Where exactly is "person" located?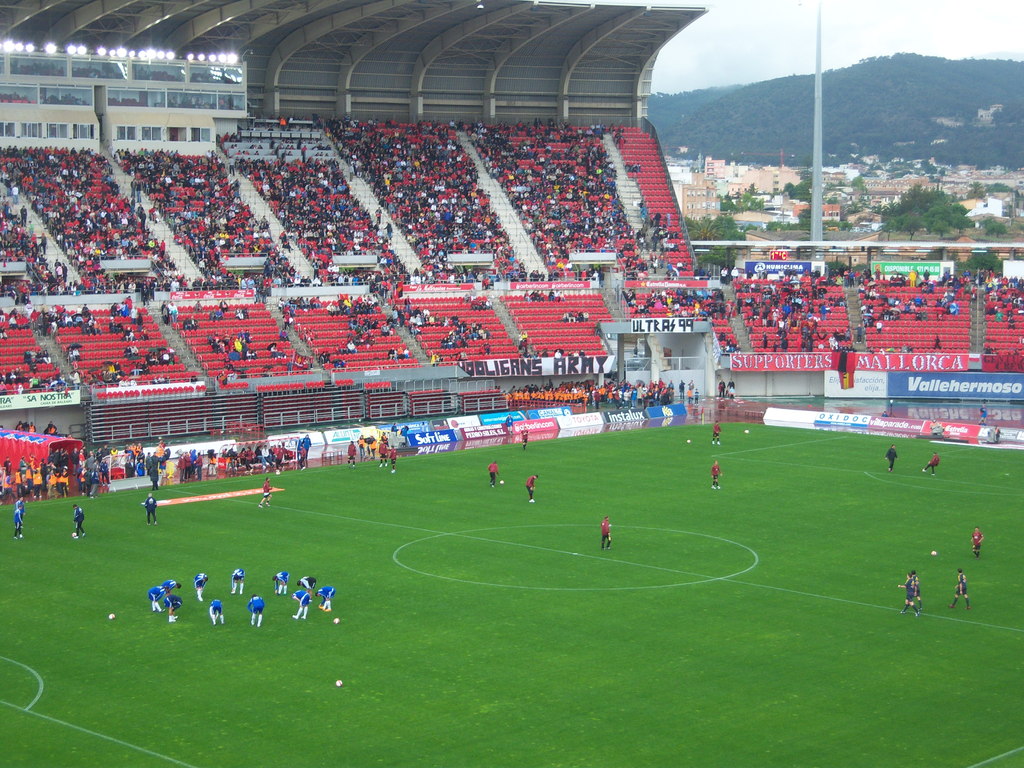
Its bounding box is x1=887 y1=442 x2=900 y2=472.
